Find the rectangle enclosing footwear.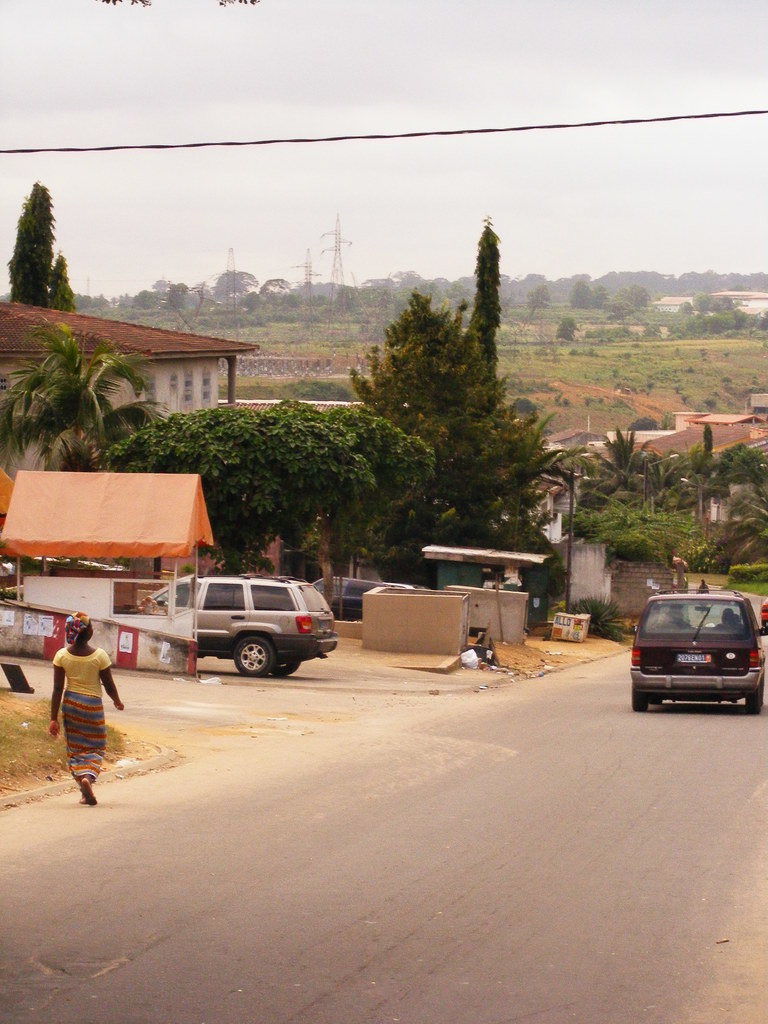
l=84, t=781, r=98, b=804.
